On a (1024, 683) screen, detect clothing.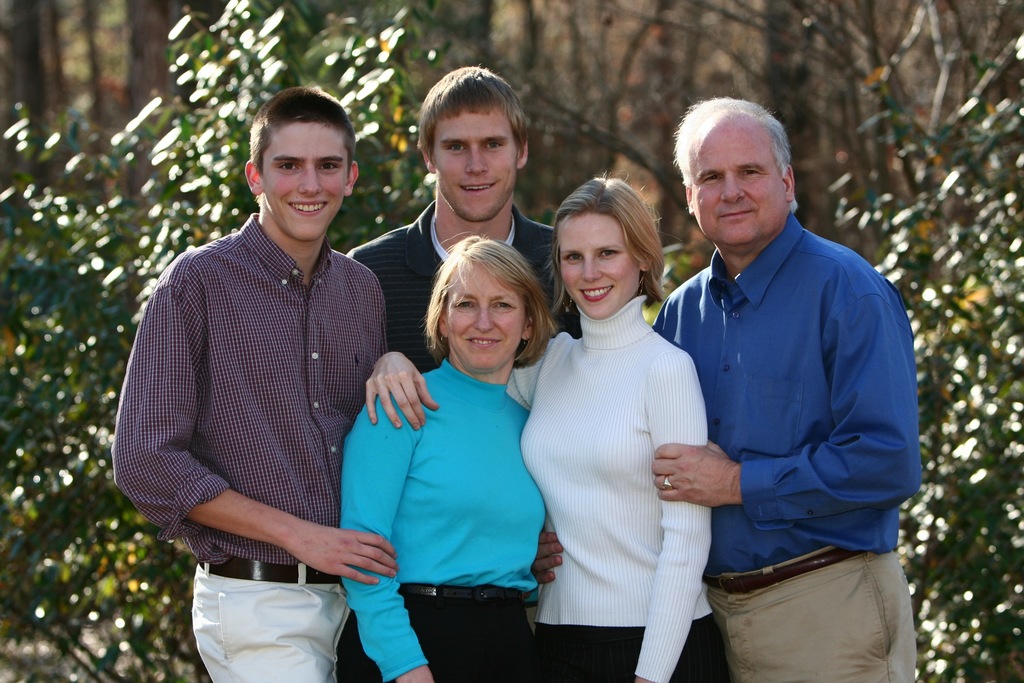
rect(338, 198, 577, 373).
